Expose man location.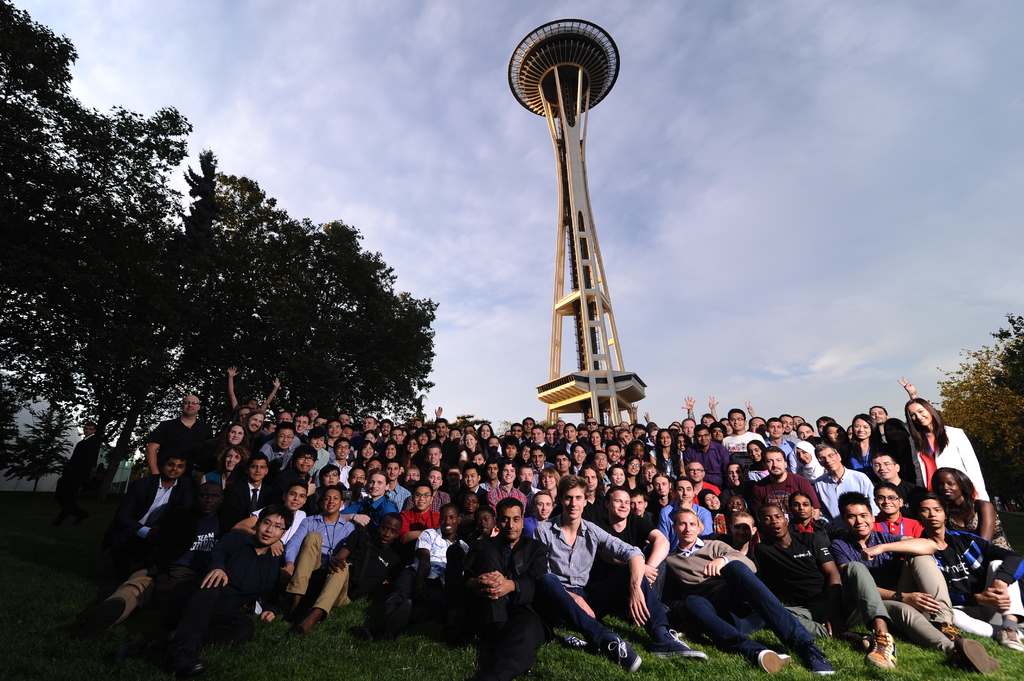
Exposed at bbox=[327, 432, 358, 485].
